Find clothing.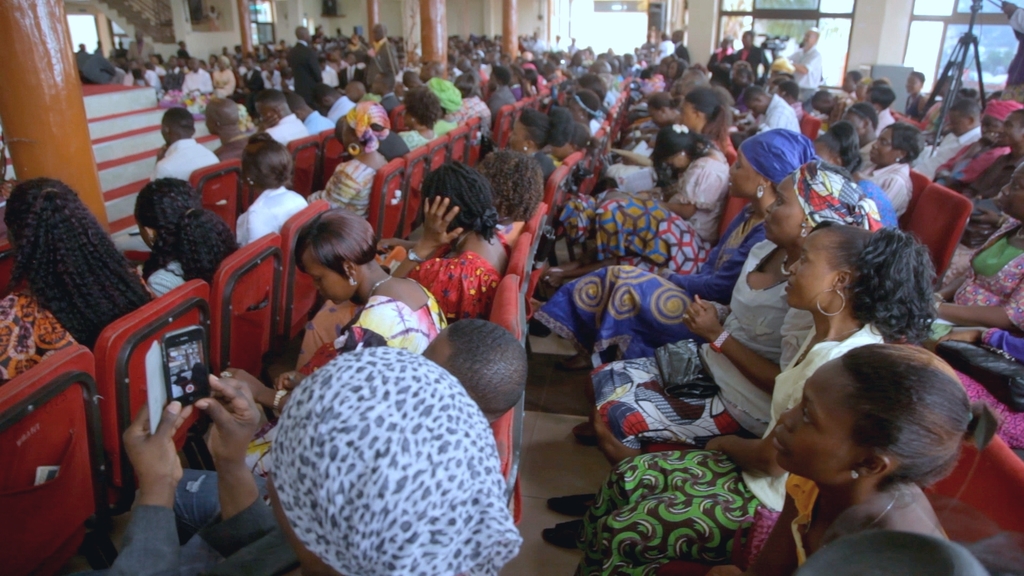
[237,314,540,575].
